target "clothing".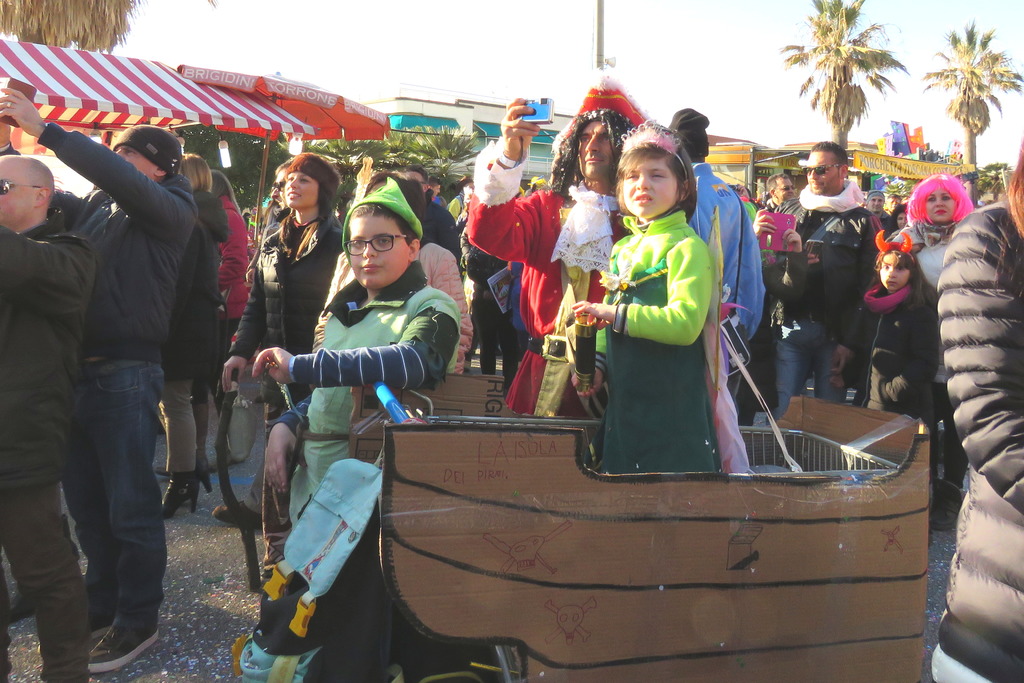
Target region: <region>0, 481, 88, 682</region>.
